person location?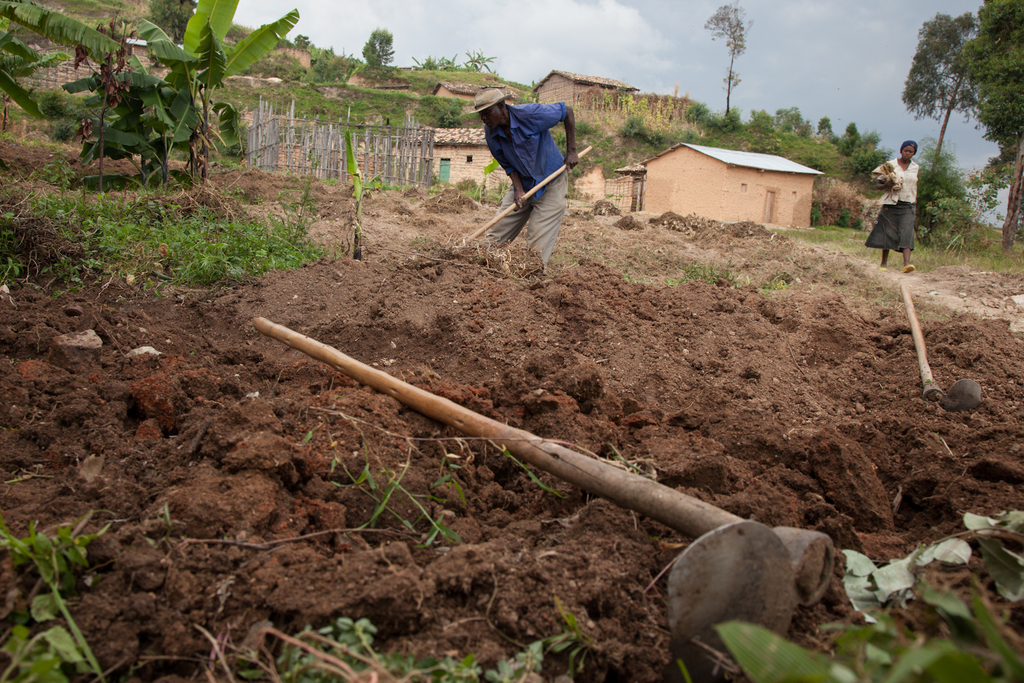
<bbox>476, 77, 585, 276</bbox>
